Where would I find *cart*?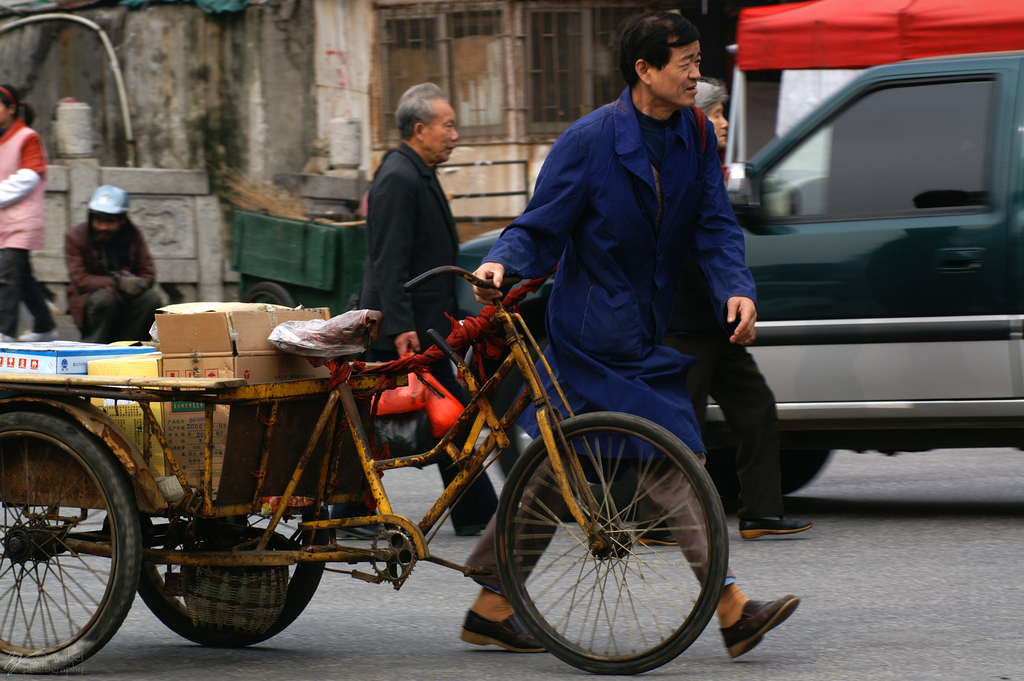
At (left=0, top=267, right=731, bottom=676).
